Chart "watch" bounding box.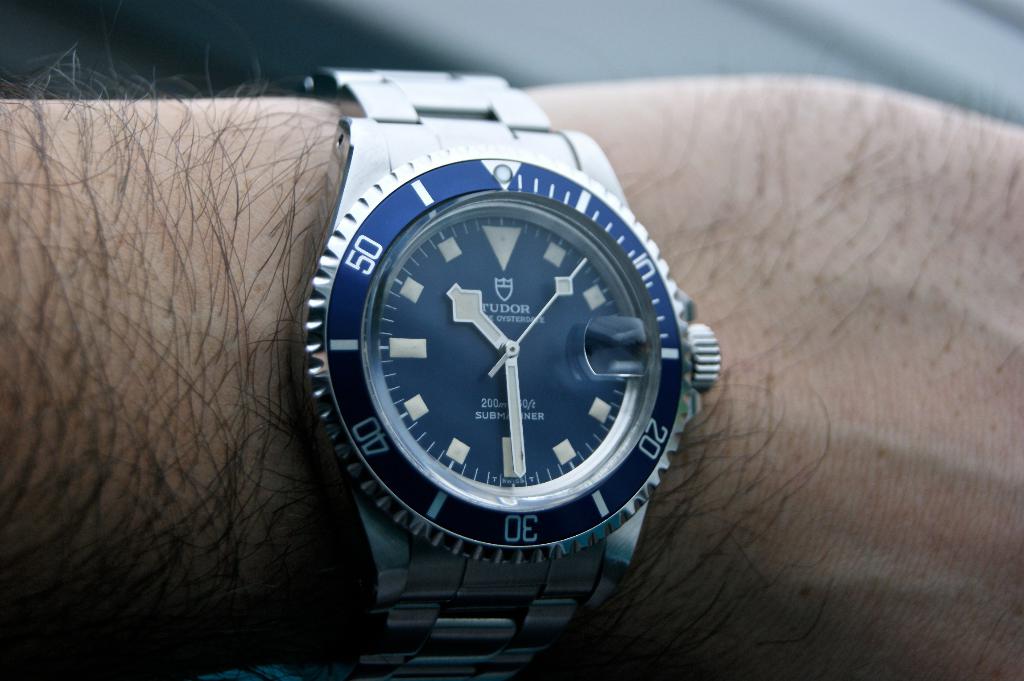
Charted: pyautogui.locateOnScreen(251, 68, 717, 680).
